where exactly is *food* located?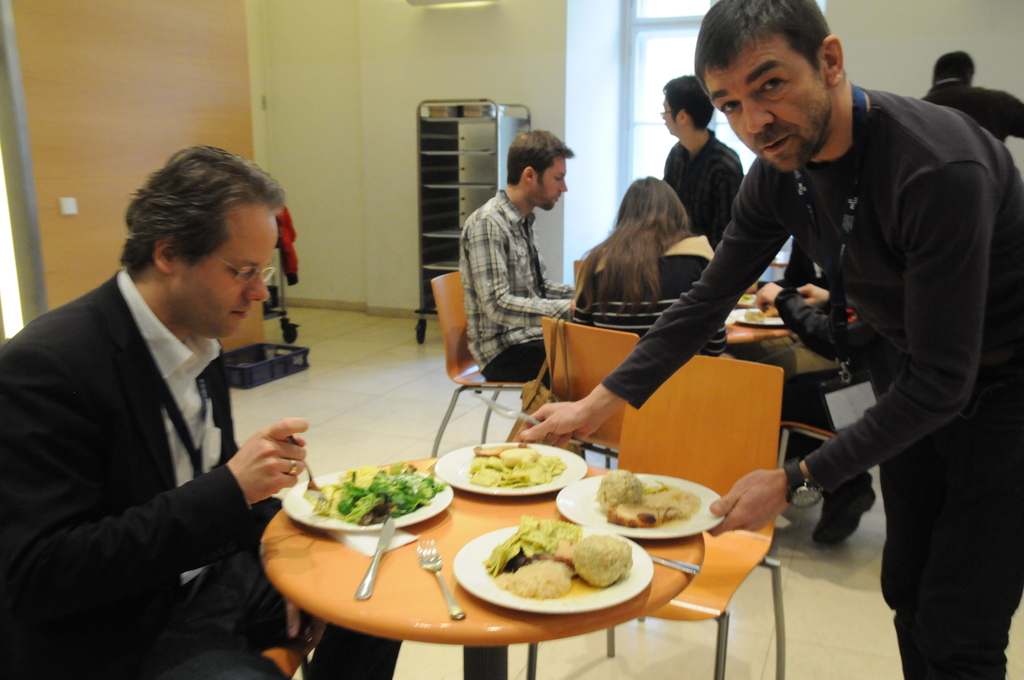
Its bounding box is {"x1": 594, "y1": 467, "x2": 704, "y2": 528}.
